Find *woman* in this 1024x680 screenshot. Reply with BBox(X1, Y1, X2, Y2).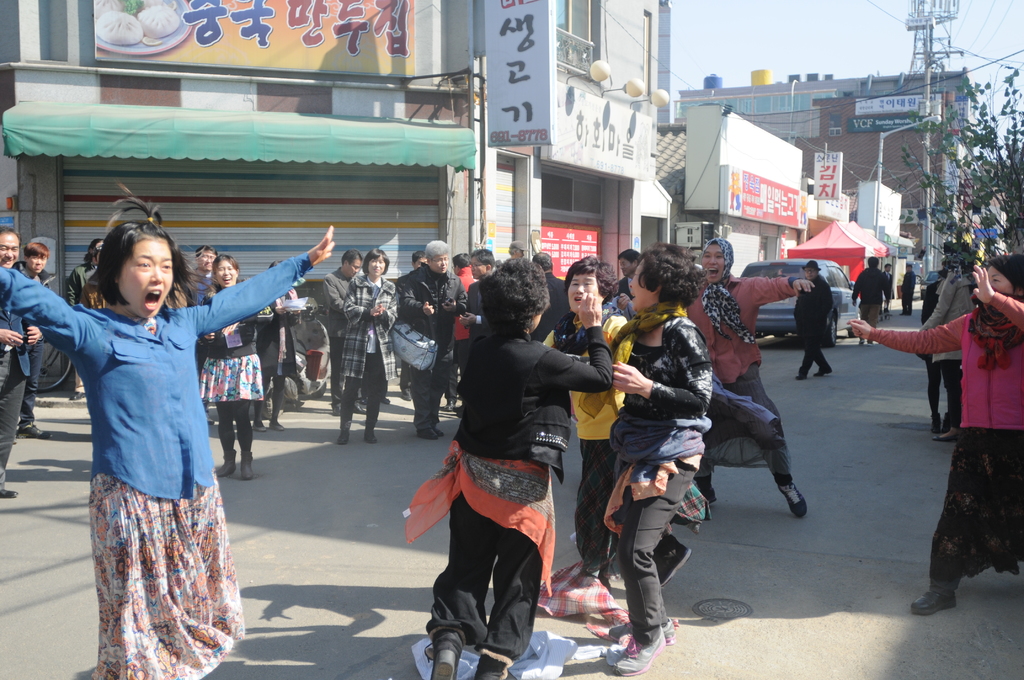
BBox(0, 190, 334, 679).
